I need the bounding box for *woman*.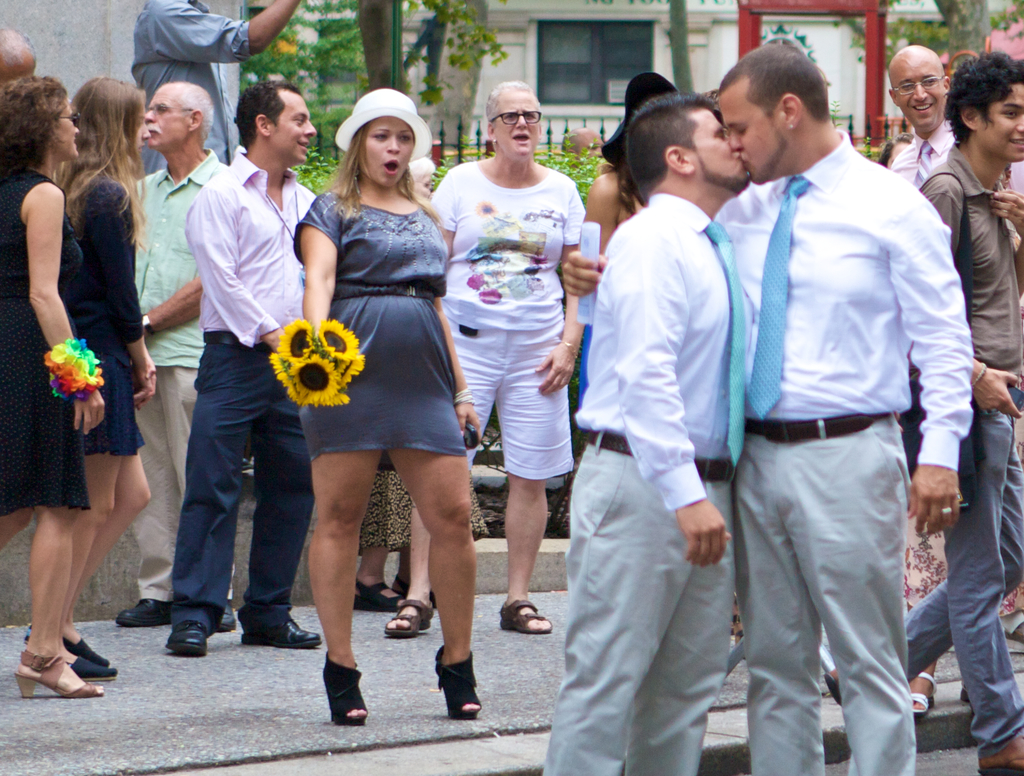
Here it is: box(578, 71, 682, 436).
